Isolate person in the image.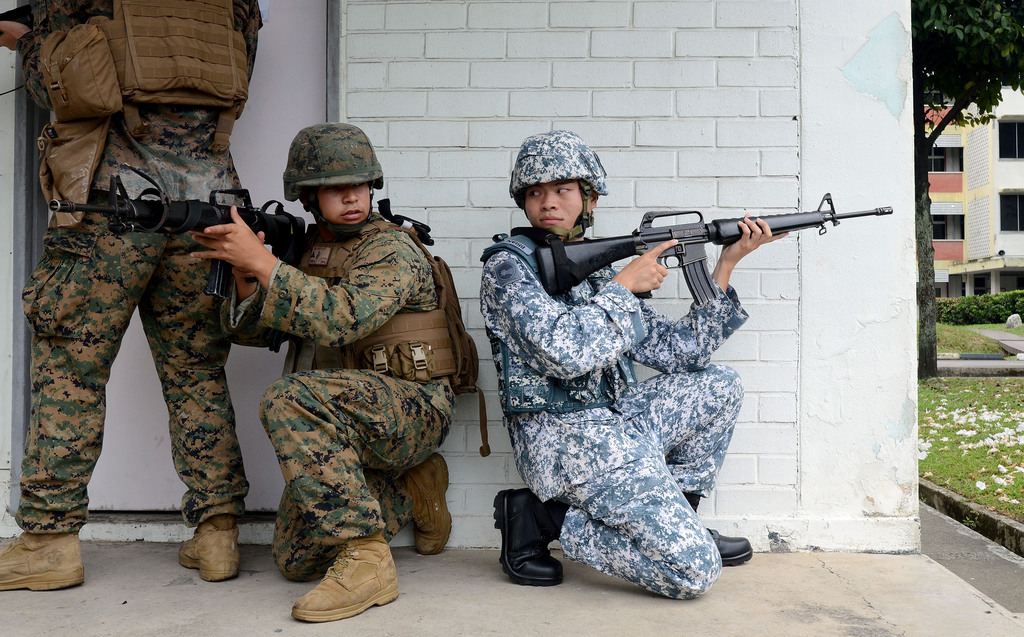
Isolated region: box=[230, 133, 447, 606].
